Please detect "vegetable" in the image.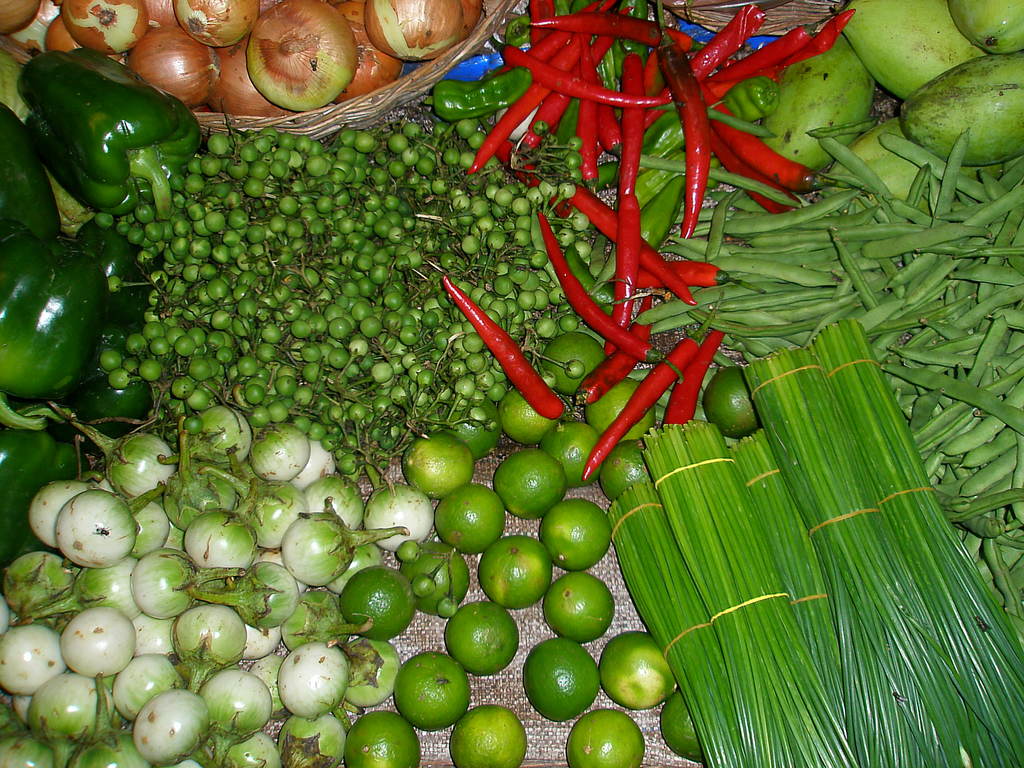
(left=251, top=418, right=312, bottom=481).
